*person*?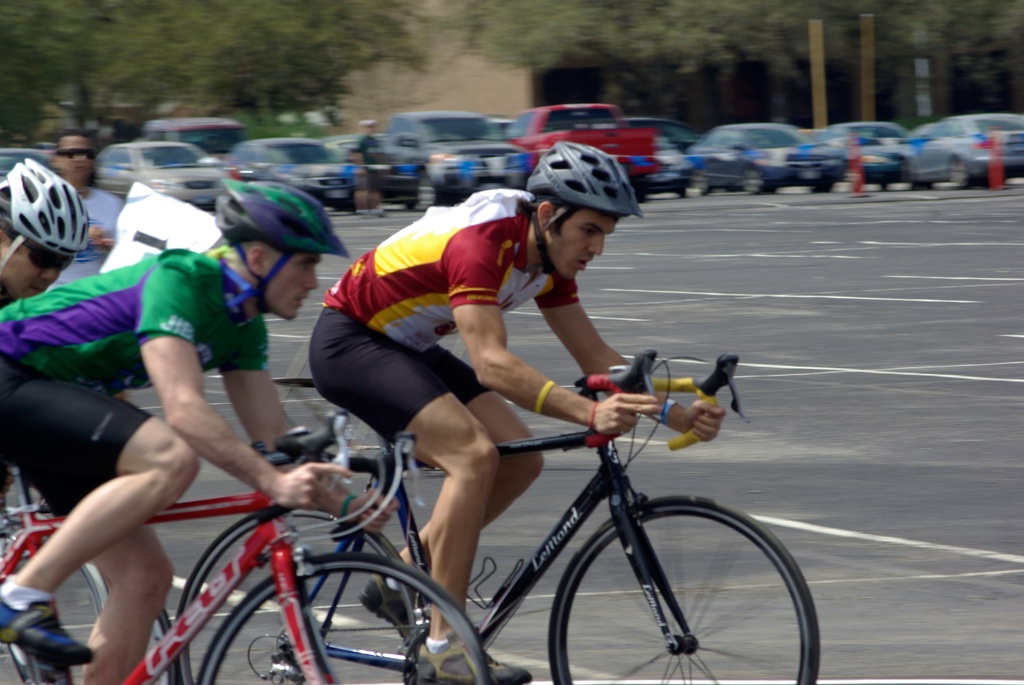
{"left": 309, "top": 141, "right": 726, "bottom": 684}
